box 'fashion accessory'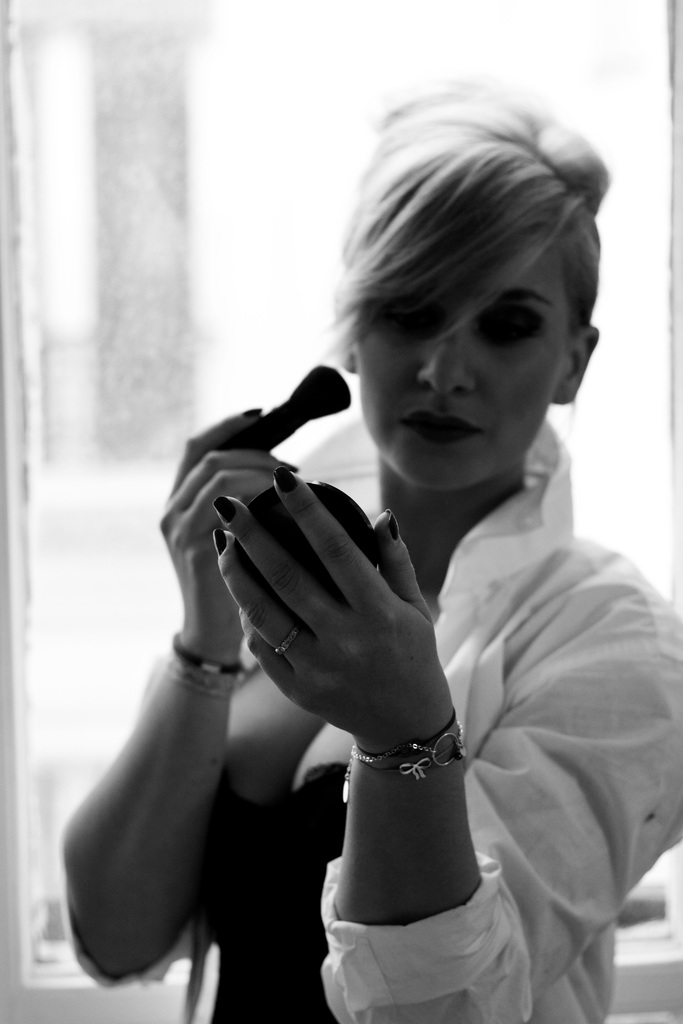
(387, 506, 403, 540)
